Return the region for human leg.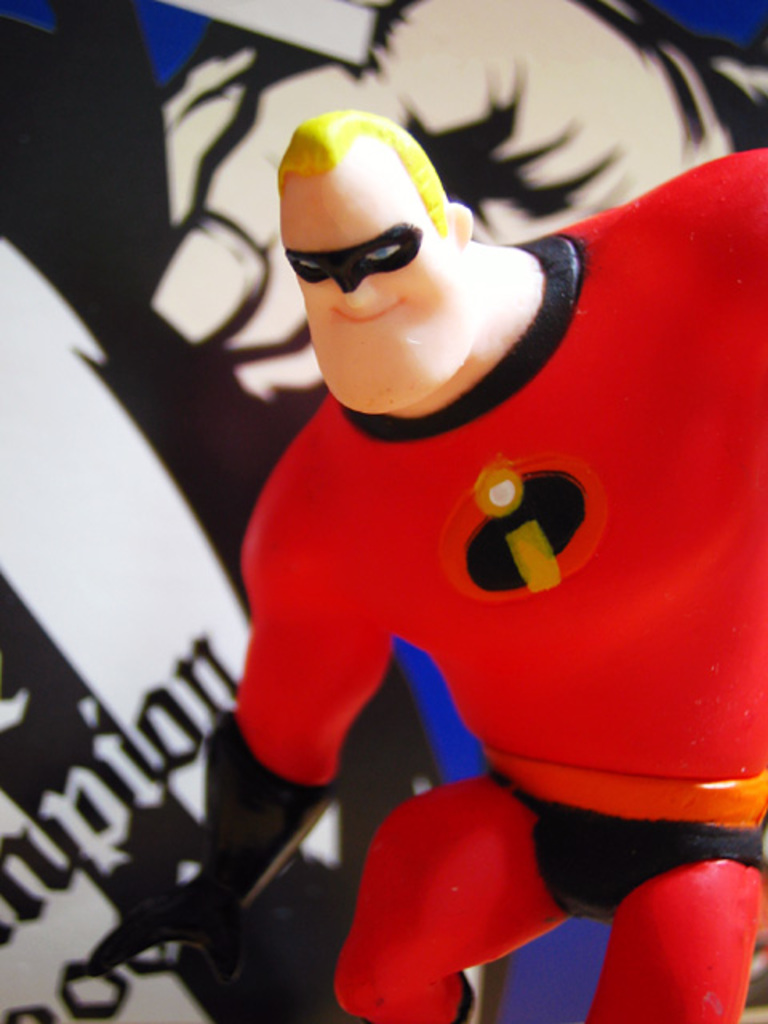
bbox=[578, 854, 766, 1022].
